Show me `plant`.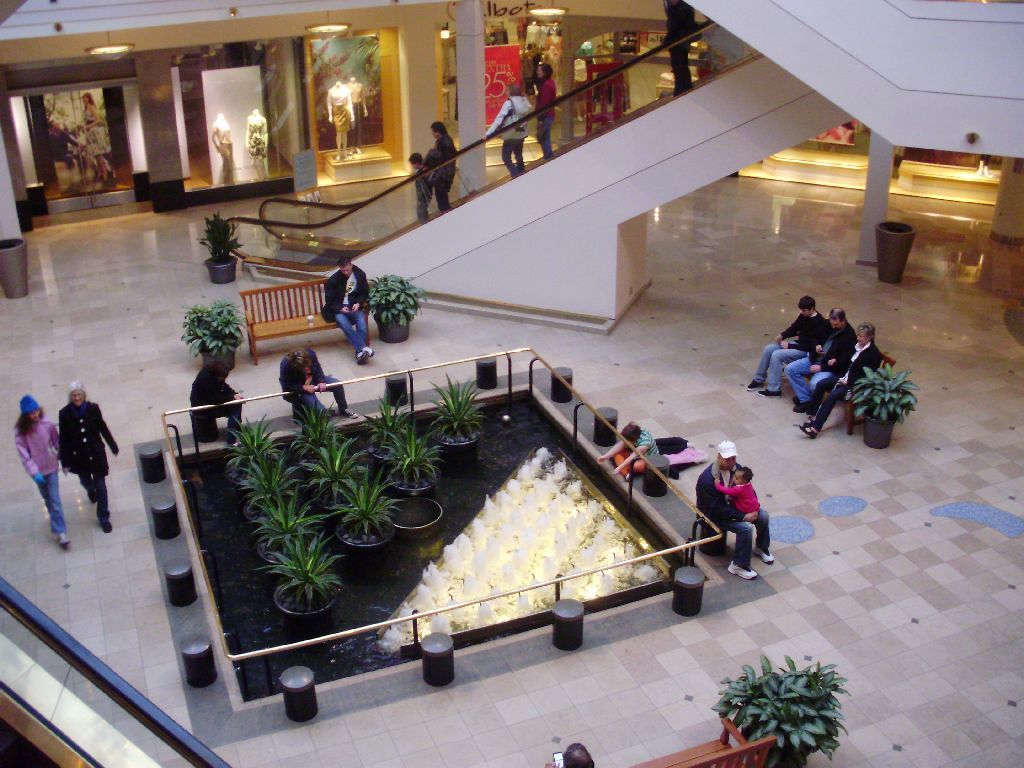
`plant` is here: {"x1": 384, "y1": 436, "x2": 440, "y2": 495}.
